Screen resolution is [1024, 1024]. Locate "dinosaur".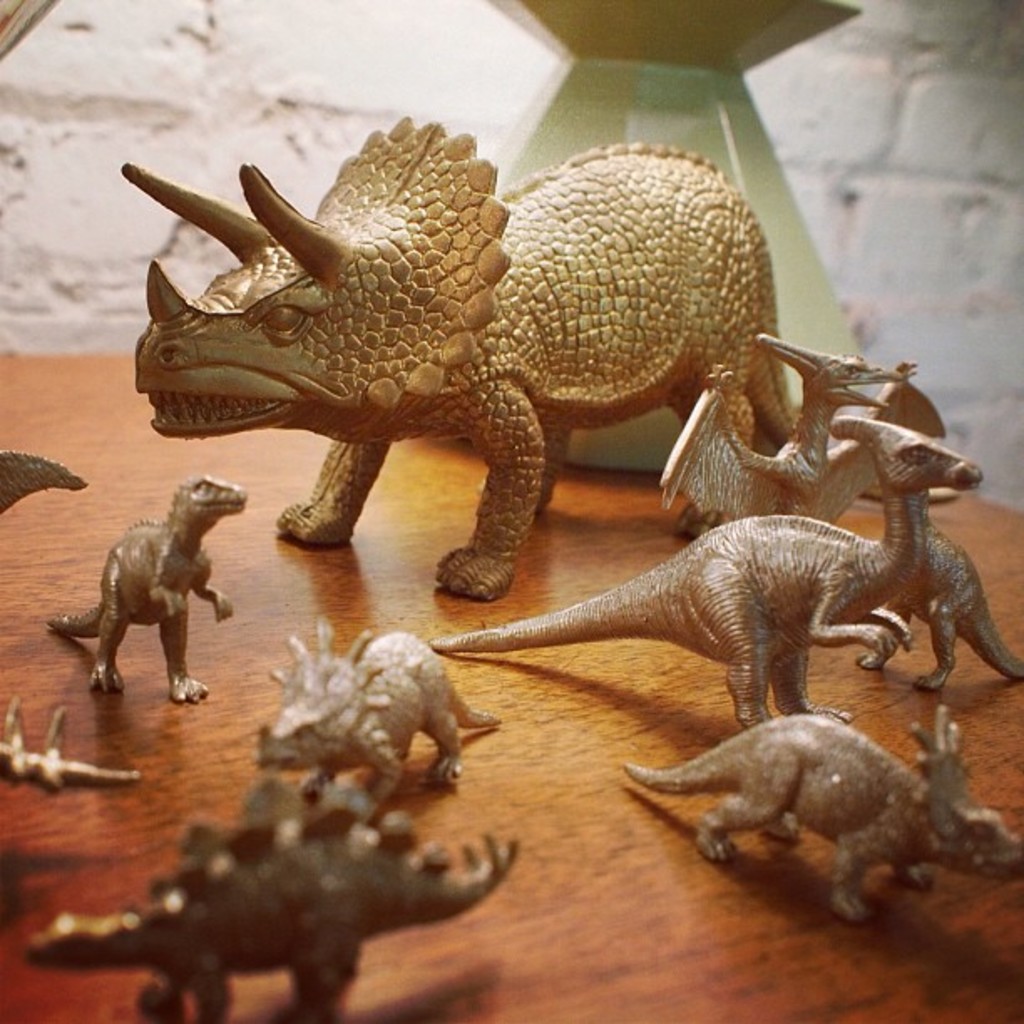
Rect(612, 708, 1021, 937).
